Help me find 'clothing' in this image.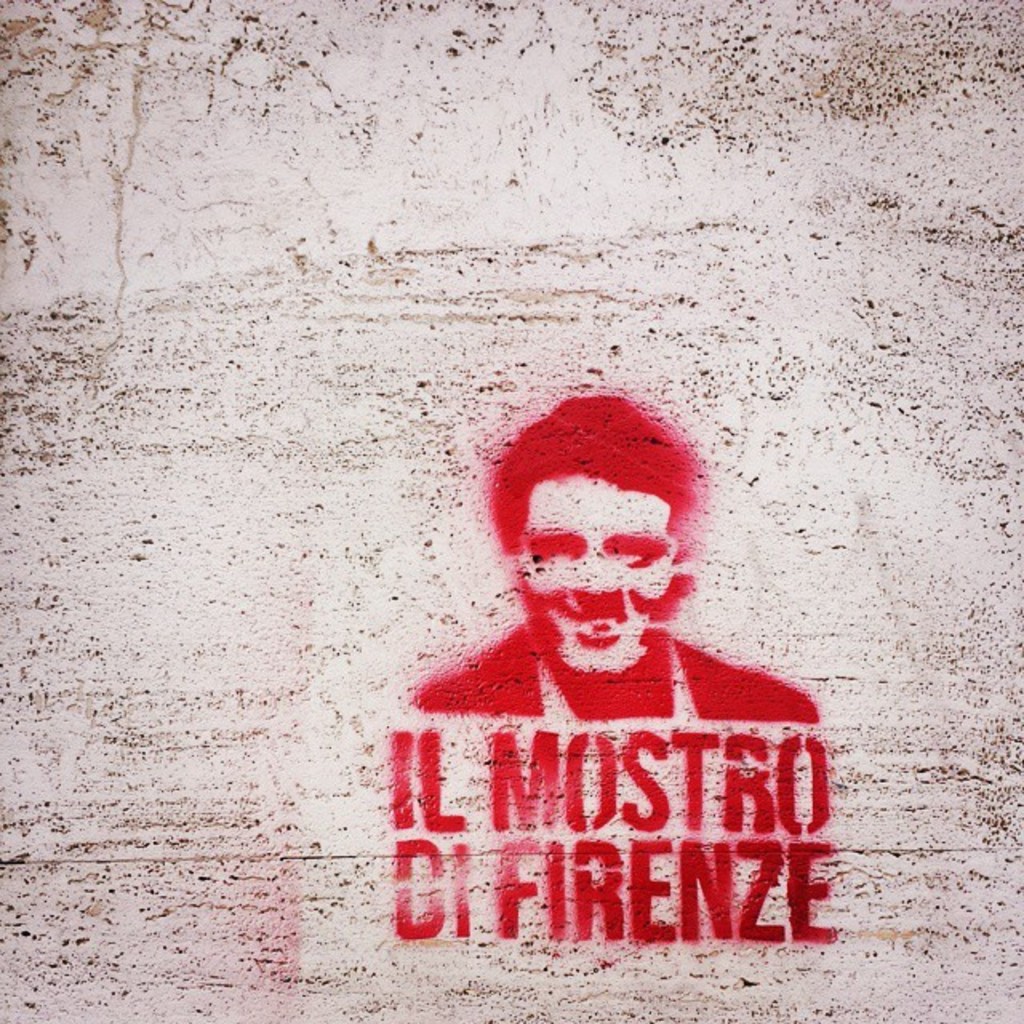
Found it: <region>402, 621, 816, 720</region>.
